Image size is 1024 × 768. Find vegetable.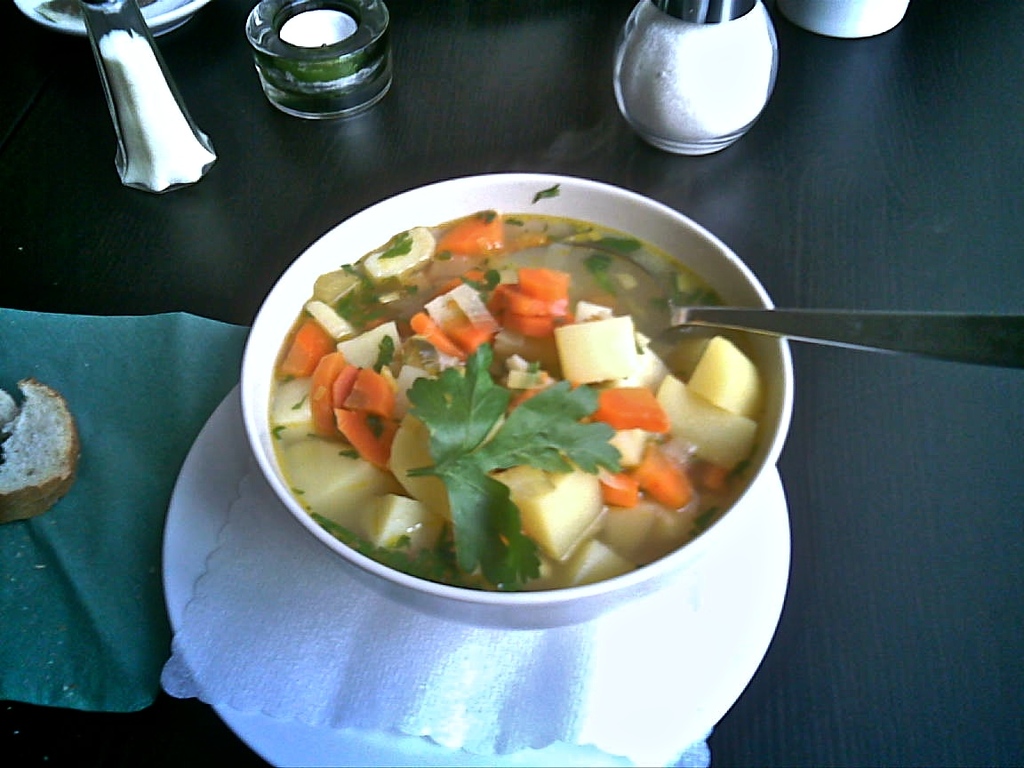
l=486, t=283, r=552, b=314.
